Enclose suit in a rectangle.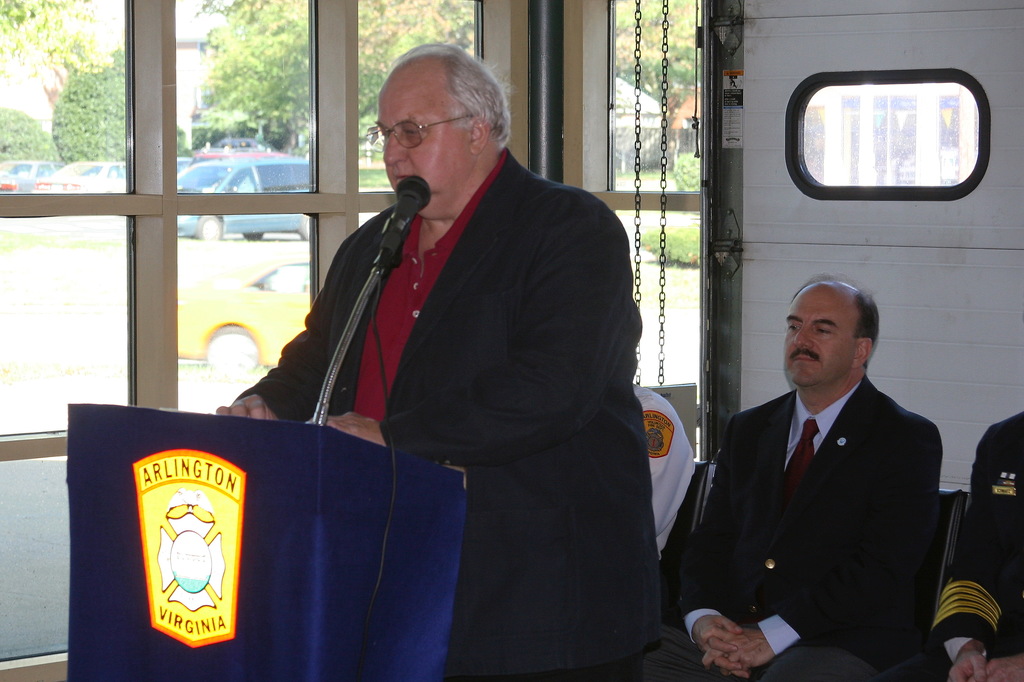
locate(690, 302, 965, 670).
